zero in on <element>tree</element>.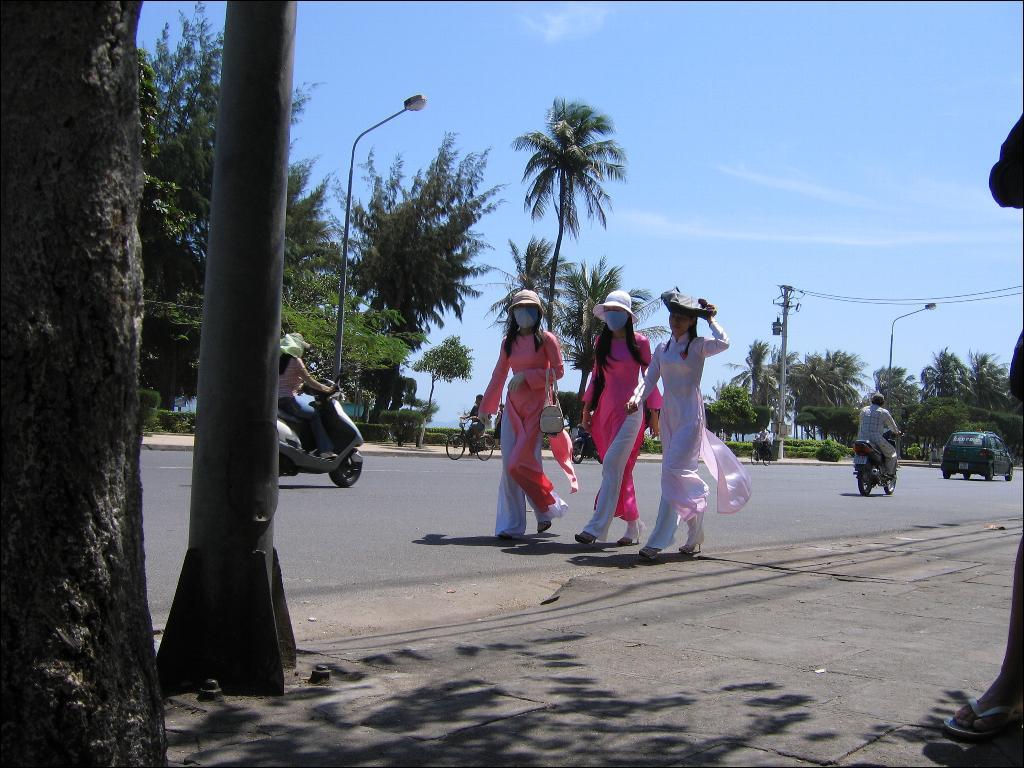
Zeroed in: [x1=708, y1=381, x2=757, y2=455].
